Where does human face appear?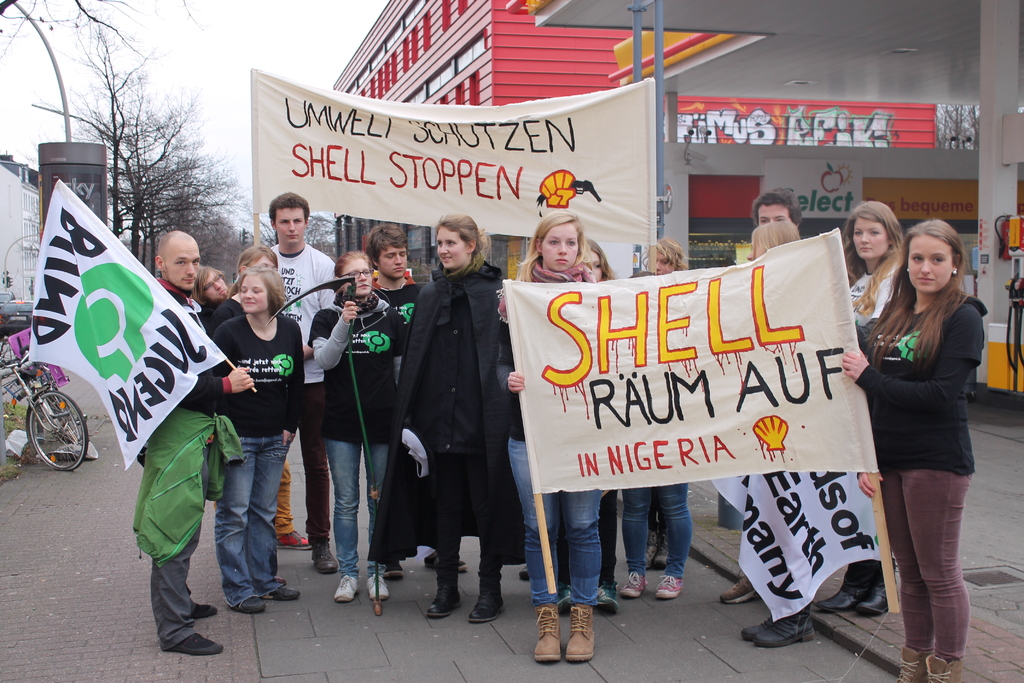
Appears at l=755, t=203, r=795, b=224.
